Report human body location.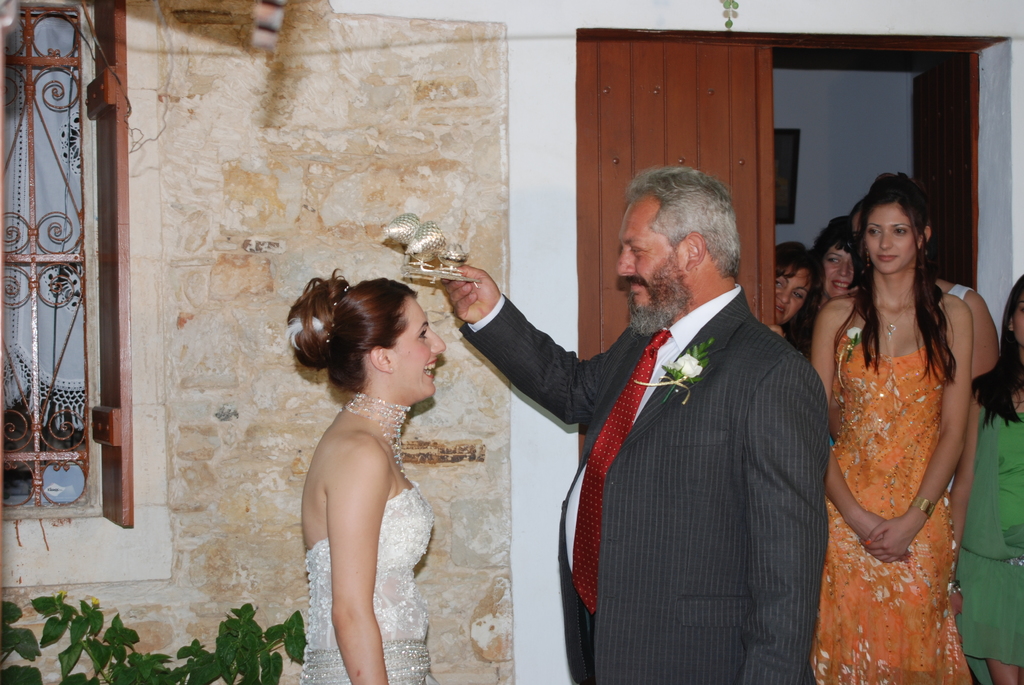
Report: 301,405,438,684.
